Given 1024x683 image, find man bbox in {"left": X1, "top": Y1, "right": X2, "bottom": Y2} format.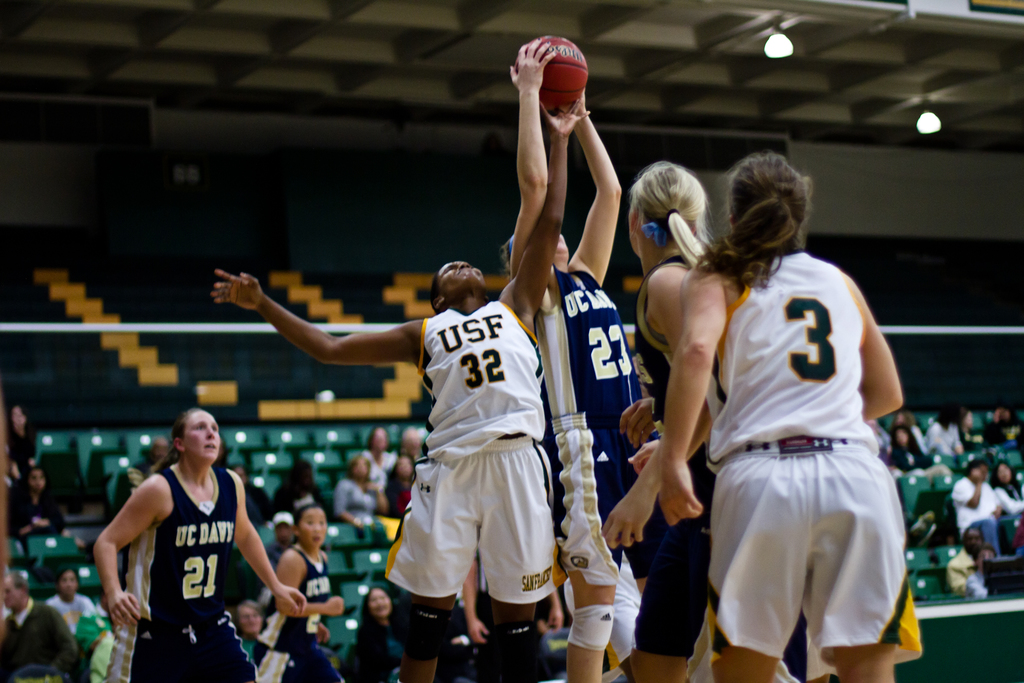
{"left": 952, "top": 457, "right": 1020, "bottom": 560}.
